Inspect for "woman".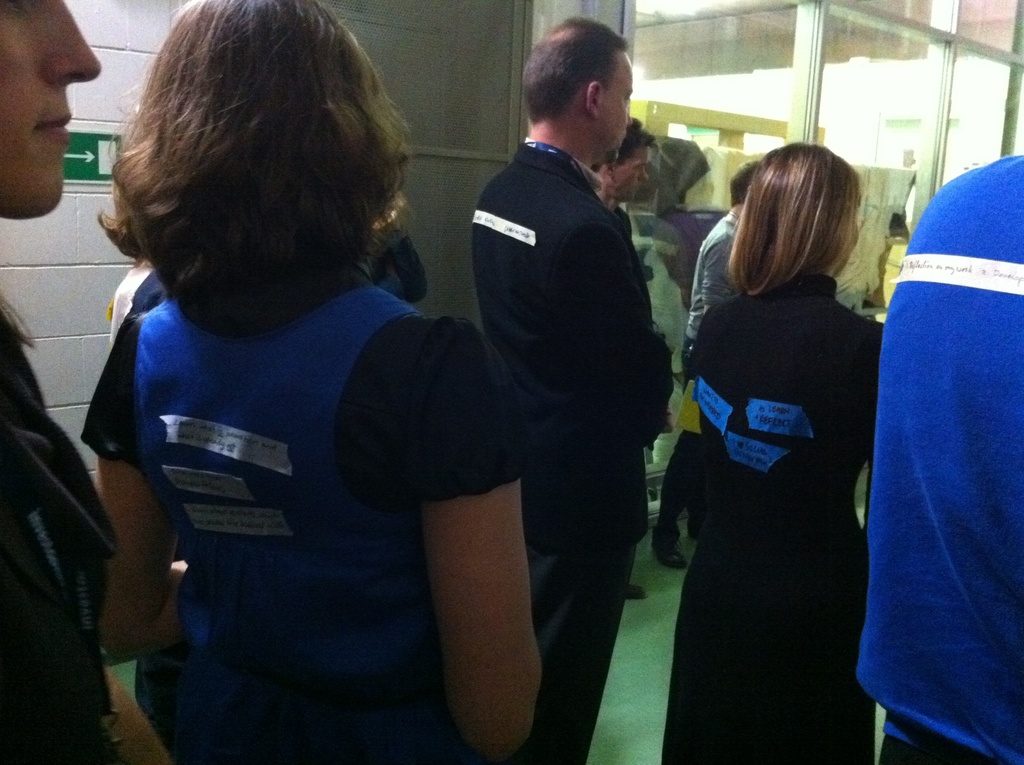
Inspection: bbox=(75, 0, 544, 764).
